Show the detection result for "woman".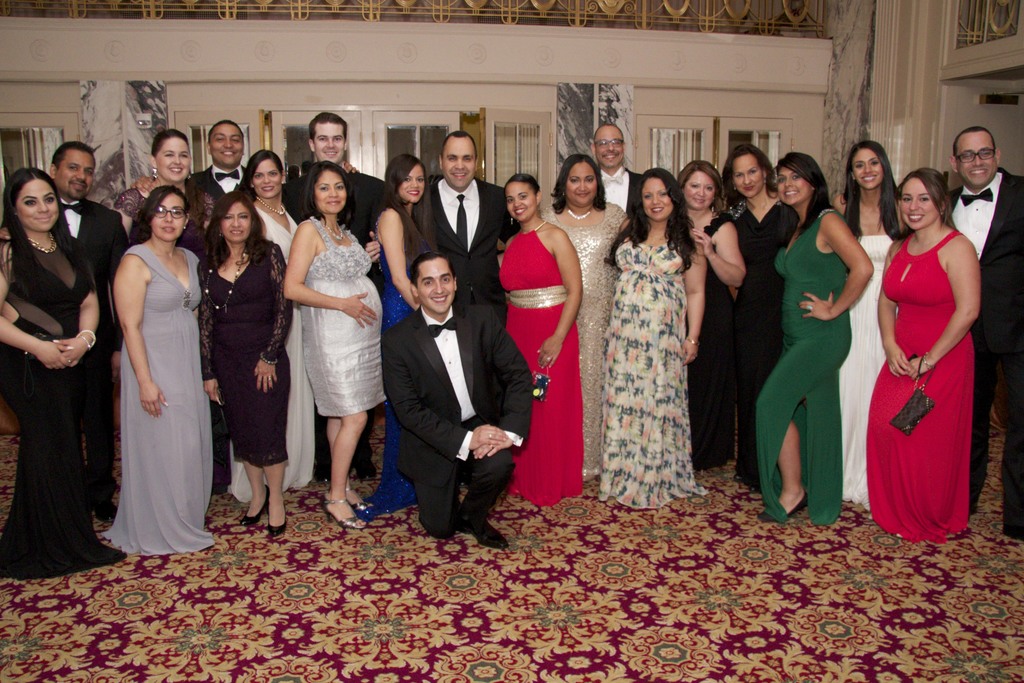
Rect(220, 149, 316, 504).
